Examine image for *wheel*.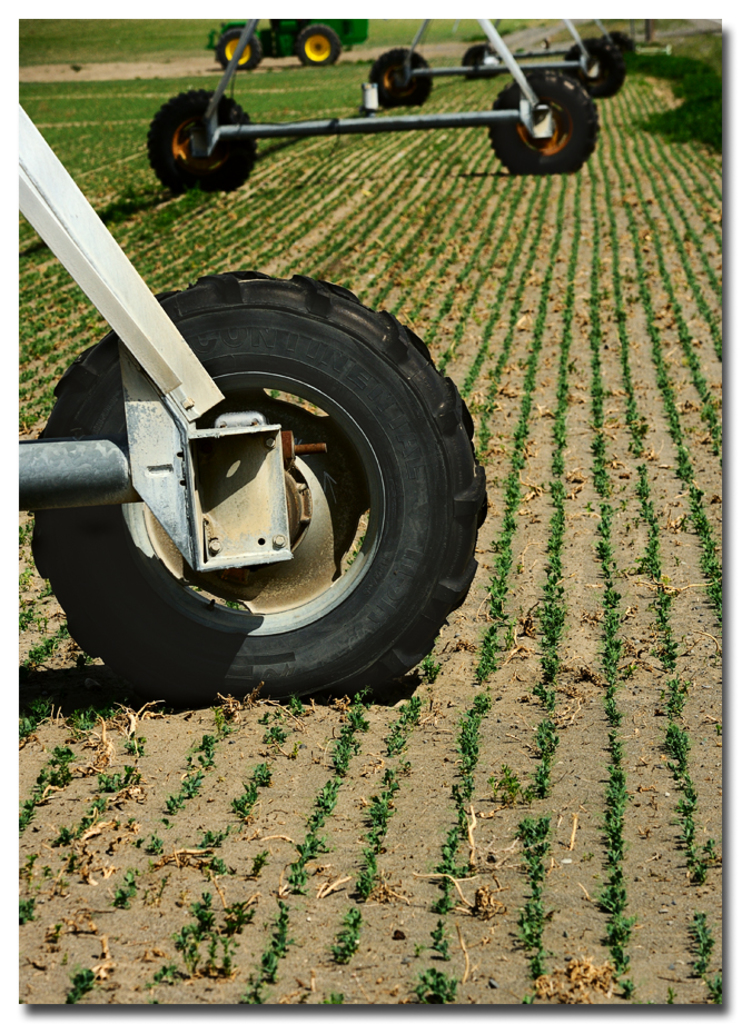
Examination result: [80, 266, 469, 688].
